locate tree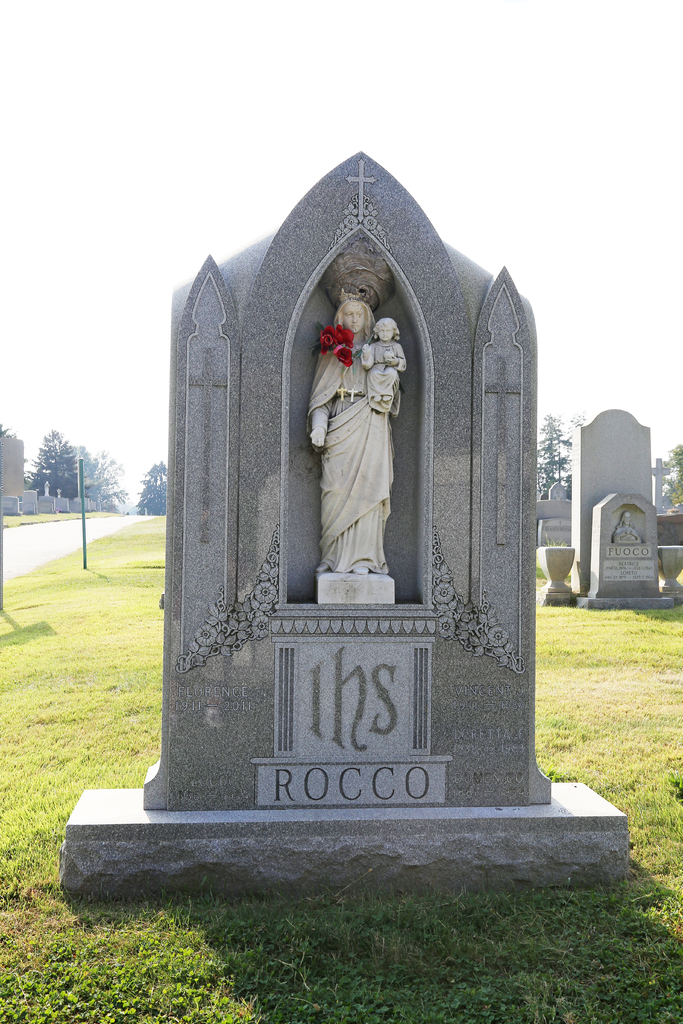
[135,452,165,518]
